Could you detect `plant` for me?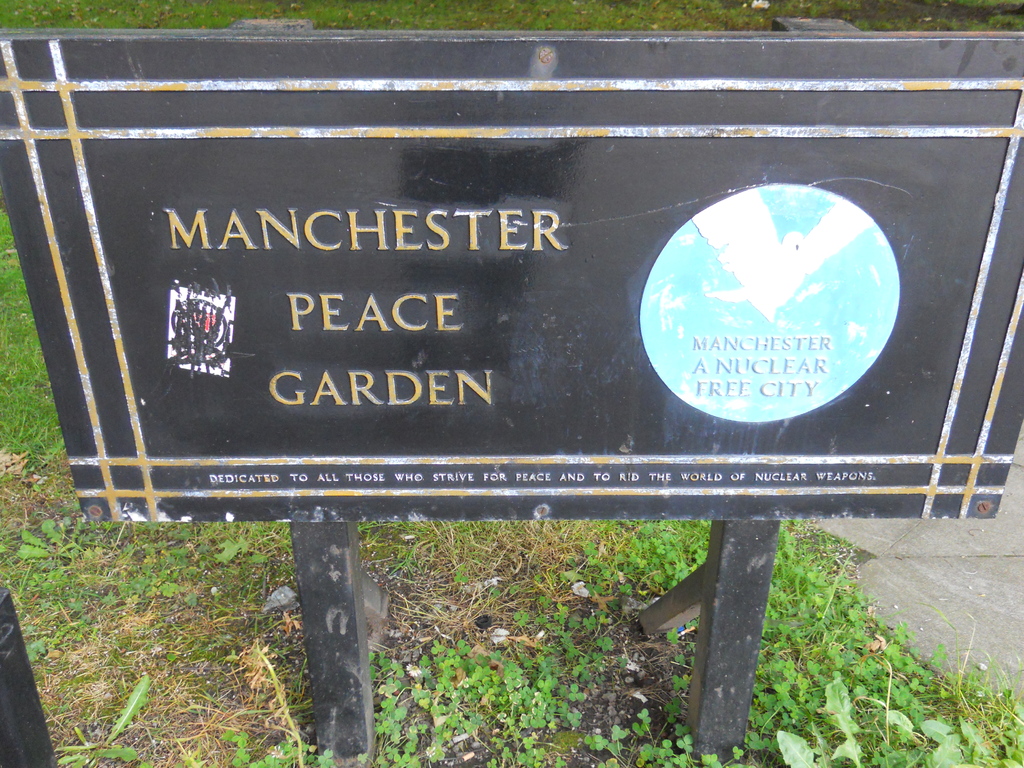
Detection result: {"left": 15, "top": 503, "right": 104, "bottom": 586}.
